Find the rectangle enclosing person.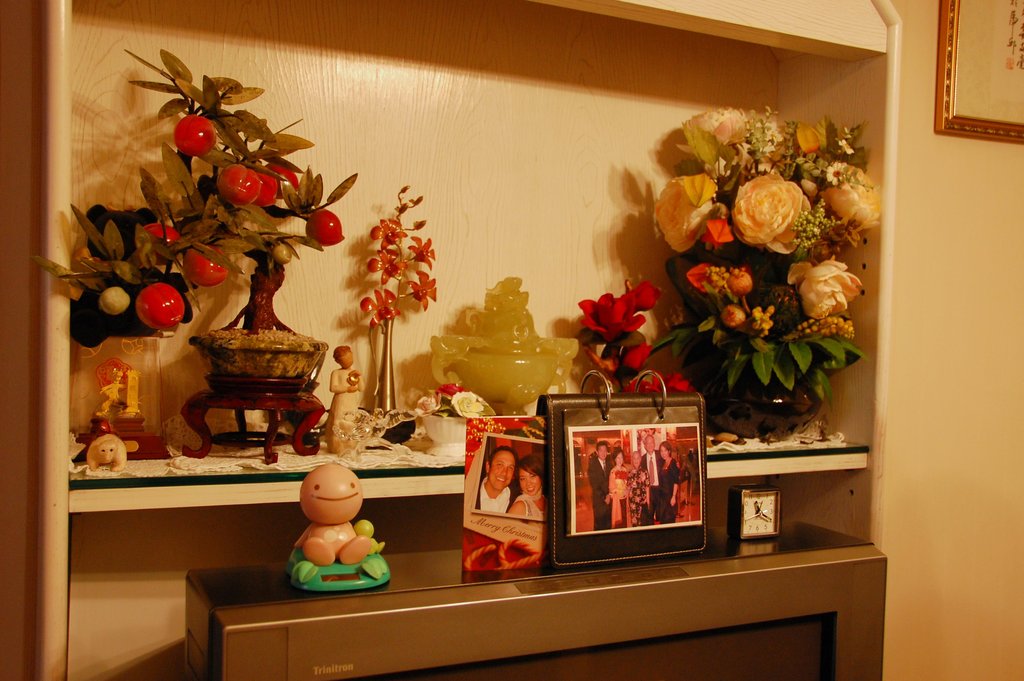
bbox=[641, 435, 680, 521].
